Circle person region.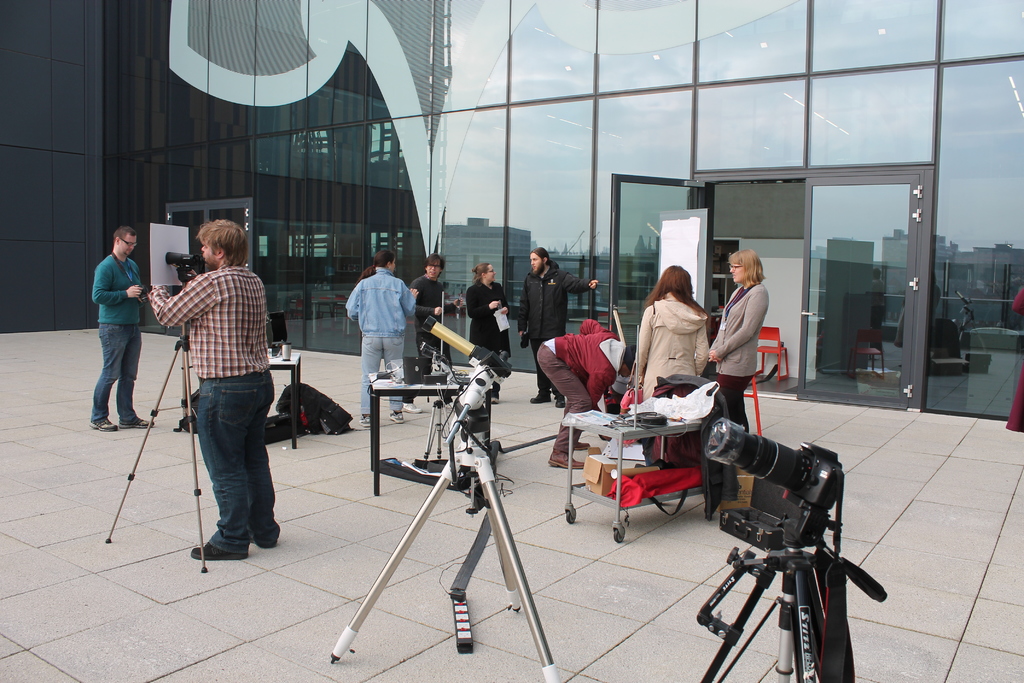
Region: <box>399,250,465,410</box>.
